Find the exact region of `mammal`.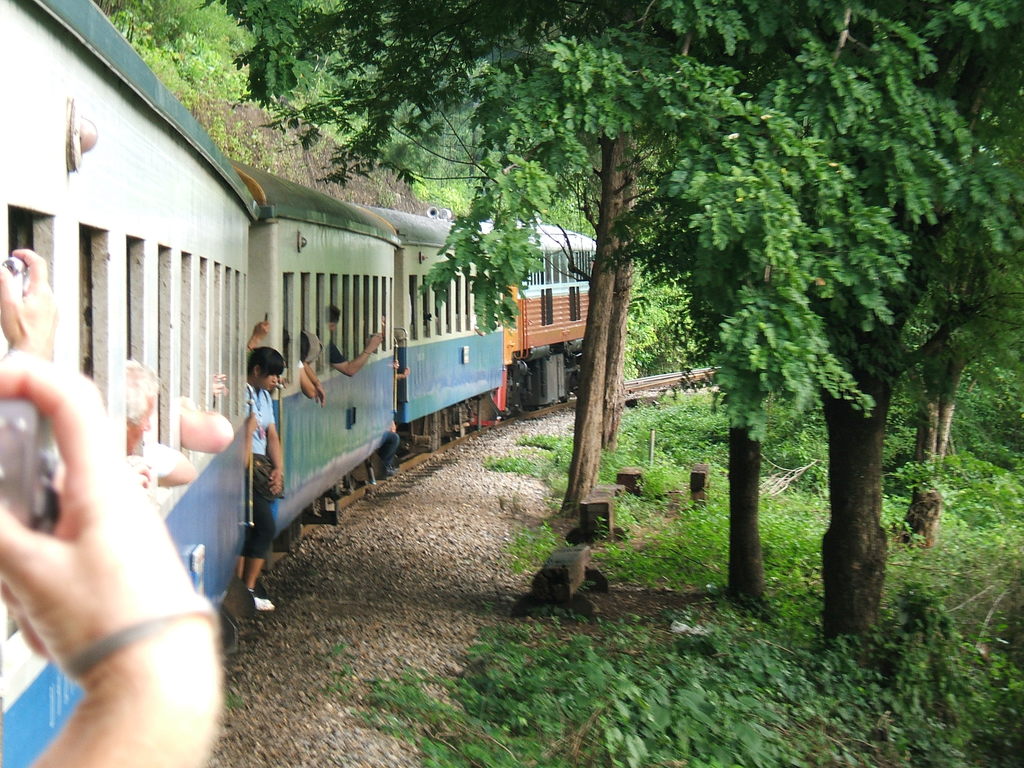
Exact region: bbox=[0, 343, 230, 766].
